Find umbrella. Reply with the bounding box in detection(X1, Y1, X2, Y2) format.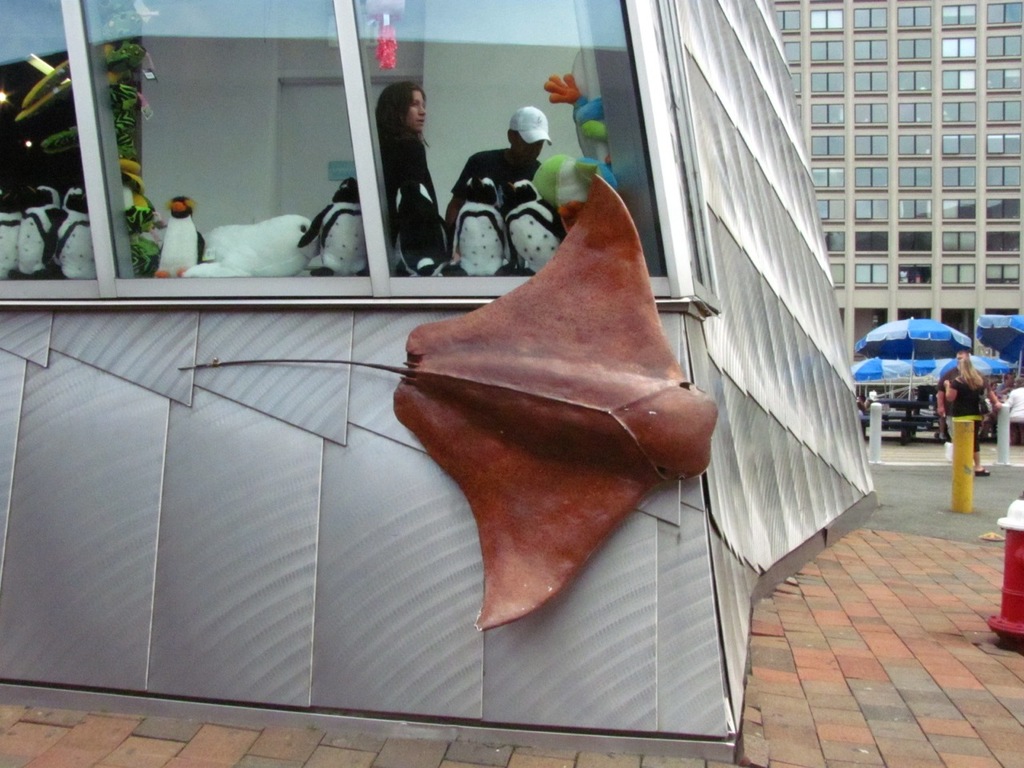
detection(846, 357, 932, 400).
